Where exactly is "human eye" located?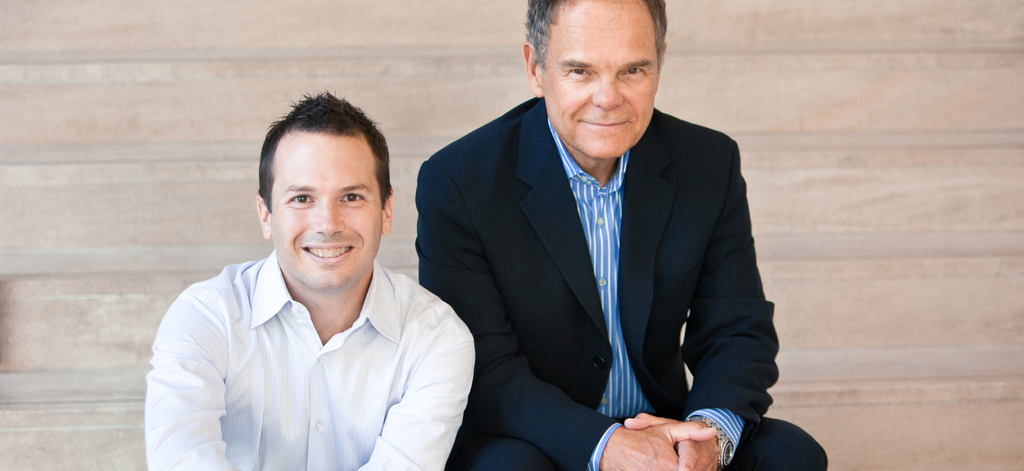
Its bounding box is left=285, top=189, right=319, bottom=211.
